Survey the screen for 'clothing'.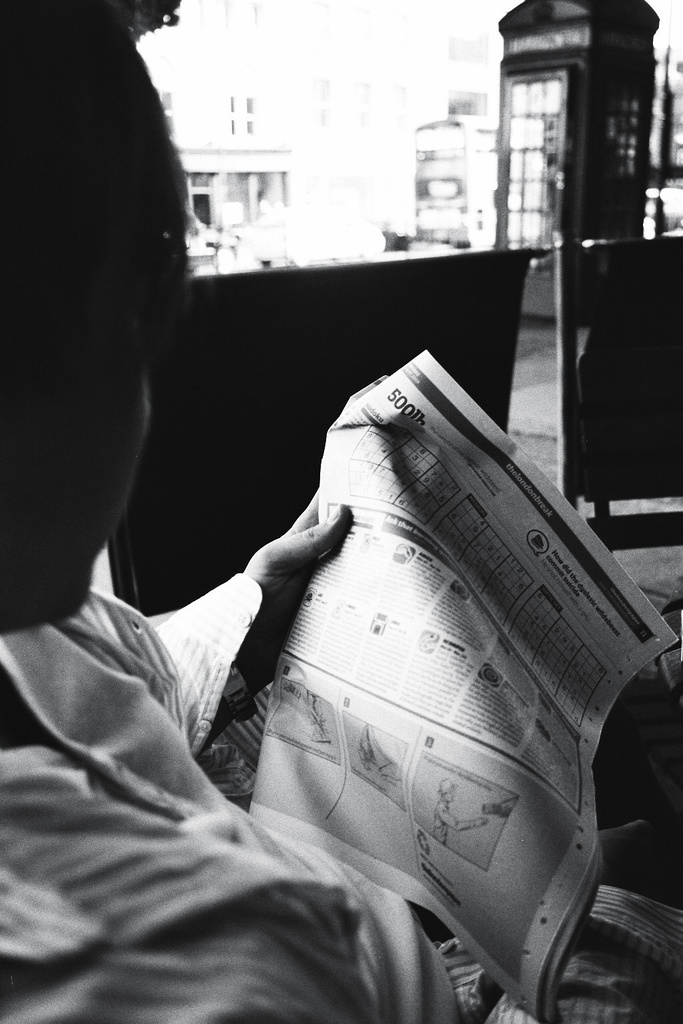
Survey found: region(431, 796, 476, 843).
